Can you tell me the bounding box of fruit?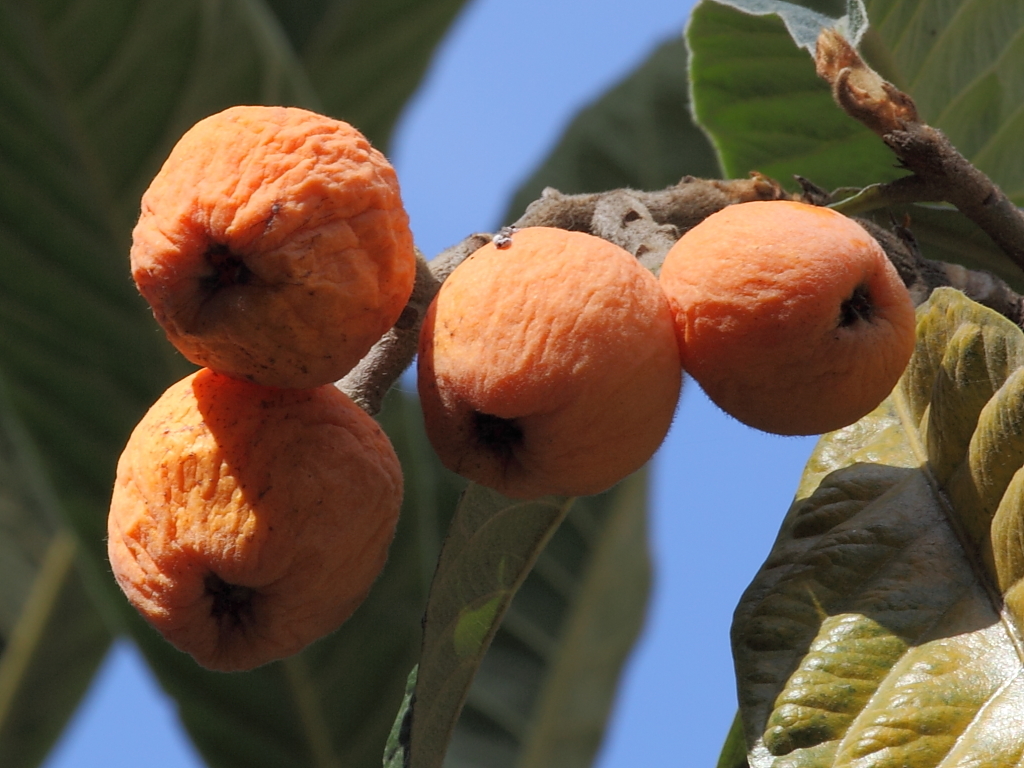
660 197 918 437.
